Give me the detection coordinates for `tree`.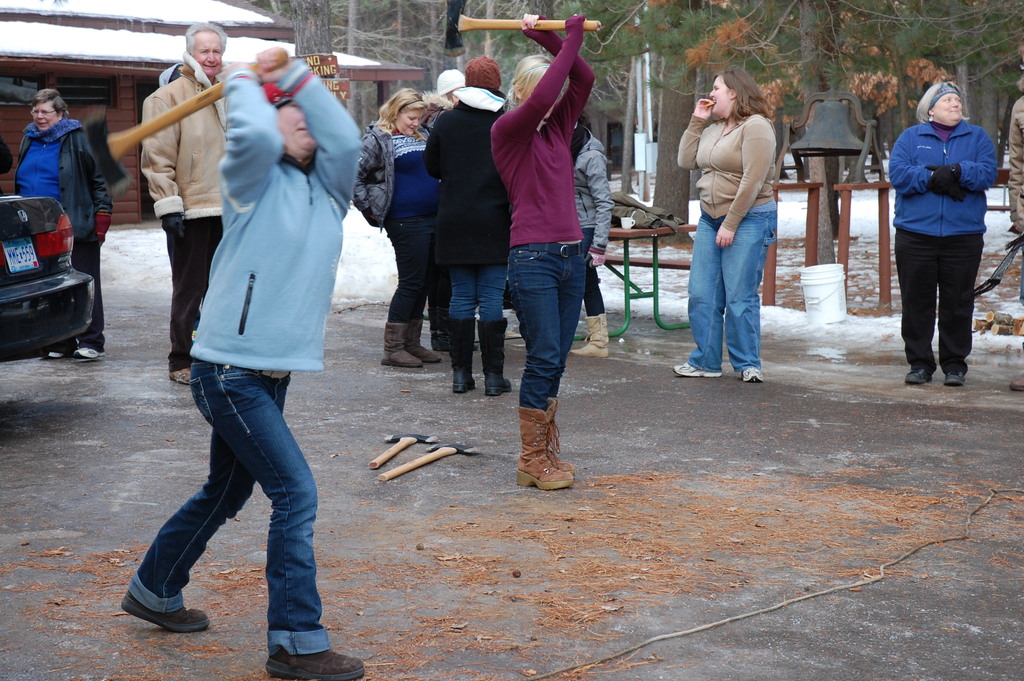
[867, 1, 1023, 151].
